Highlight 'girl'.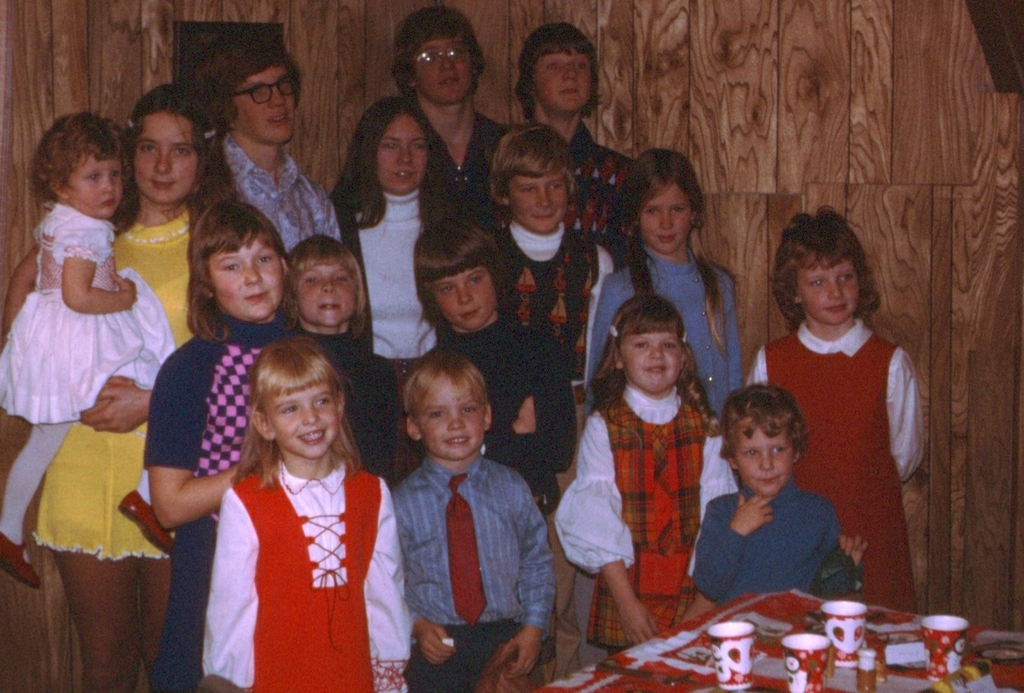
Highlighted region: 203:339:410:692.
